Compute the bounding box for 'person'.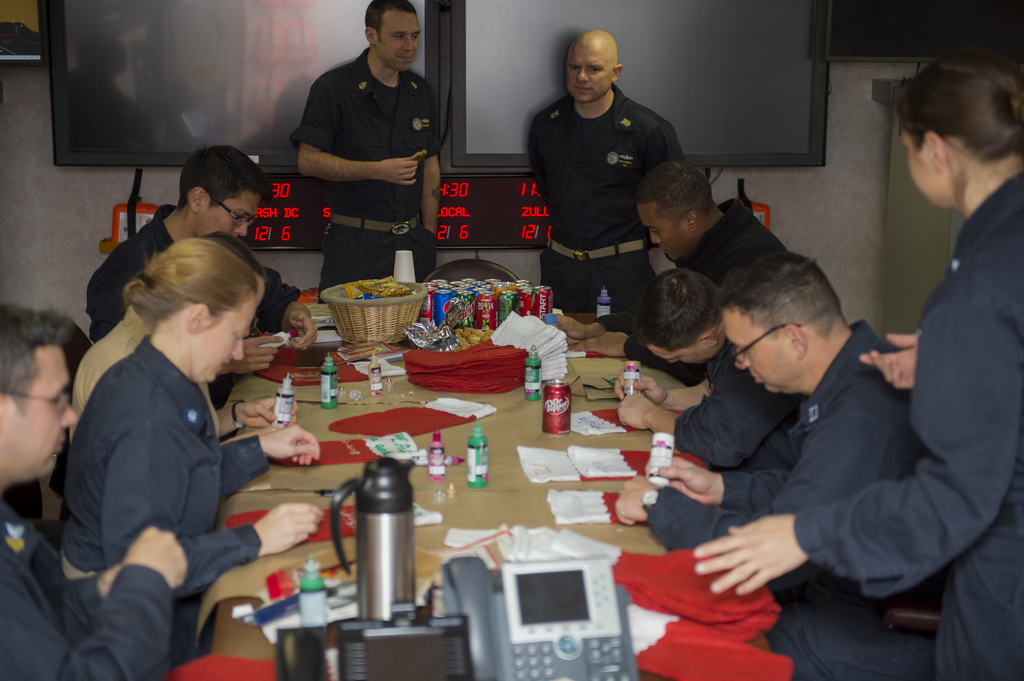
box(614, 250, 919, 610).
